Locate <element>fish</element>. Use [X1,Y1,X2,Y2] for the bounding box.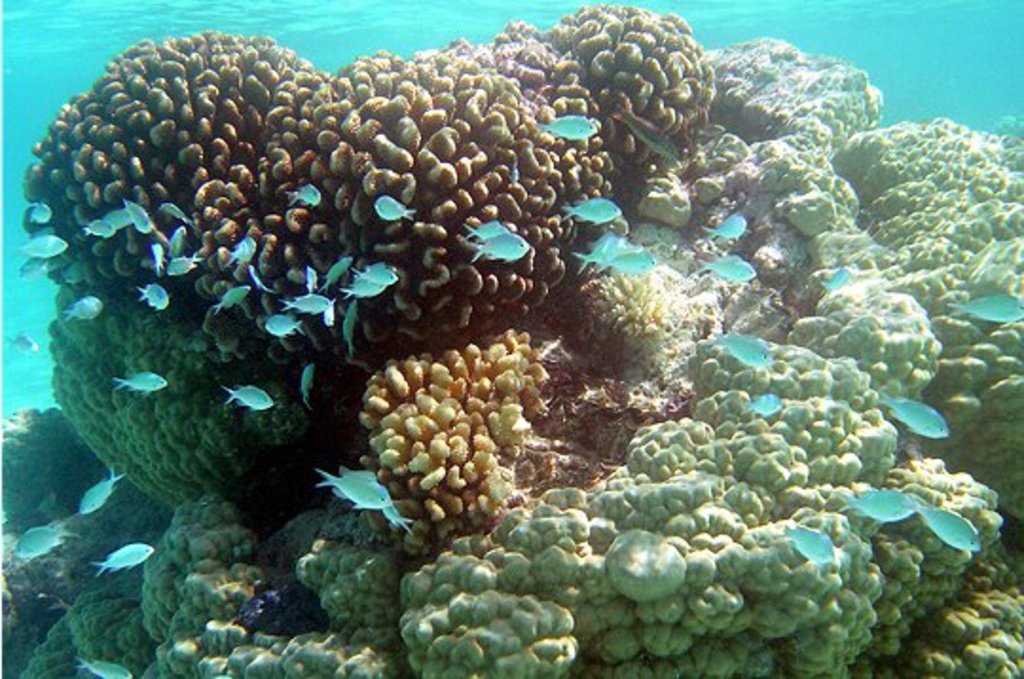
[284,184,322,207].
